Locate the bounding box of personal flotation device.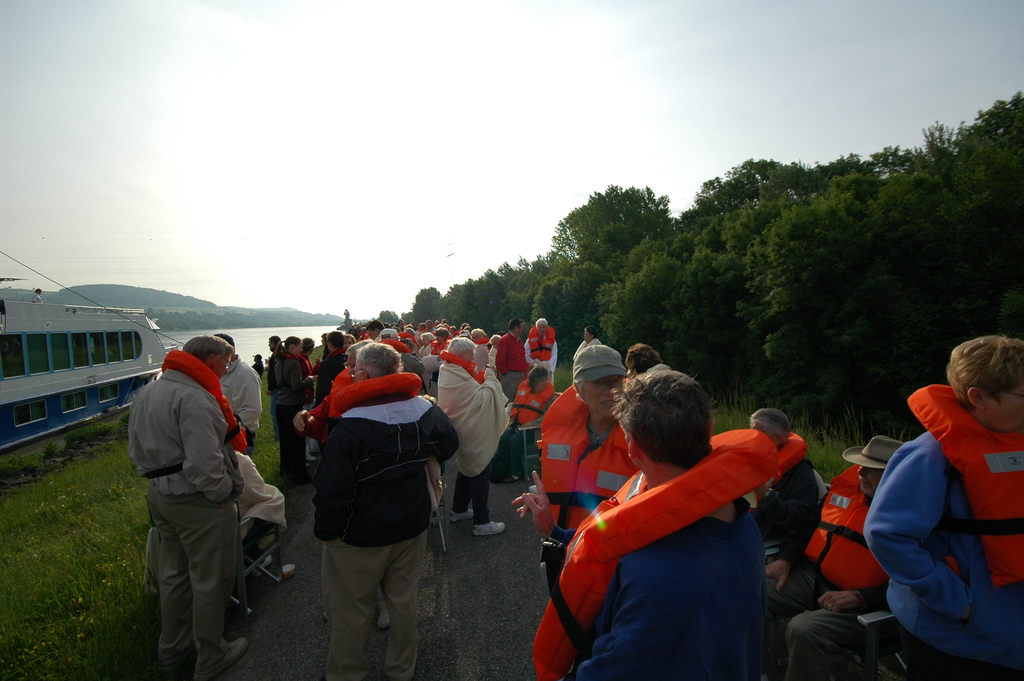
Bounding box: (x1=158, y1=349, x2=248, y2=460).
